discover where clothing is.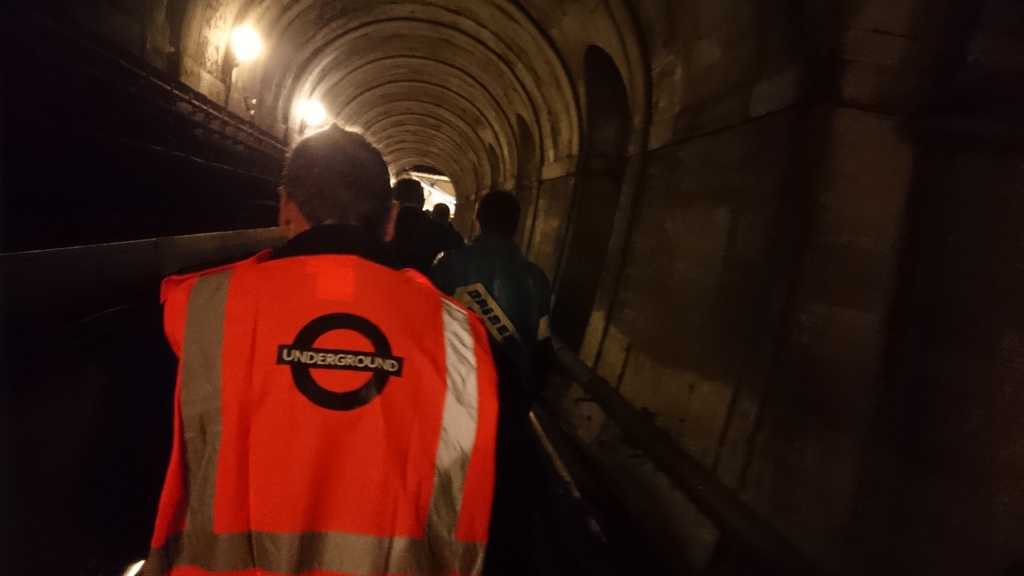
Discovered at 388, 210, 436, 275.
